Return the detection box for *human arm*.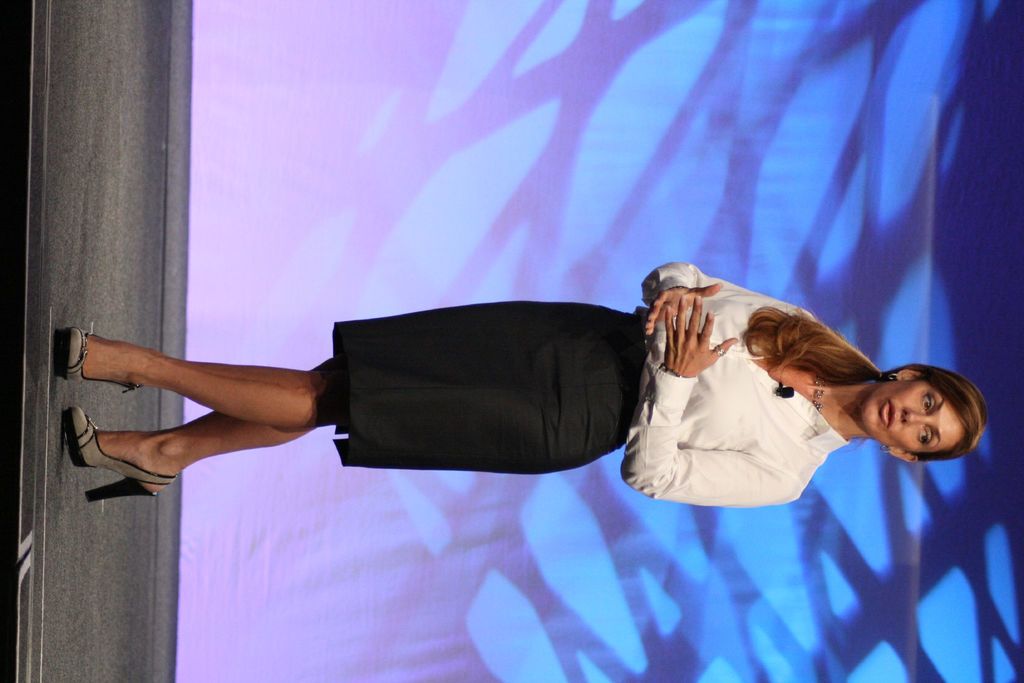
[620,295,801,508].
